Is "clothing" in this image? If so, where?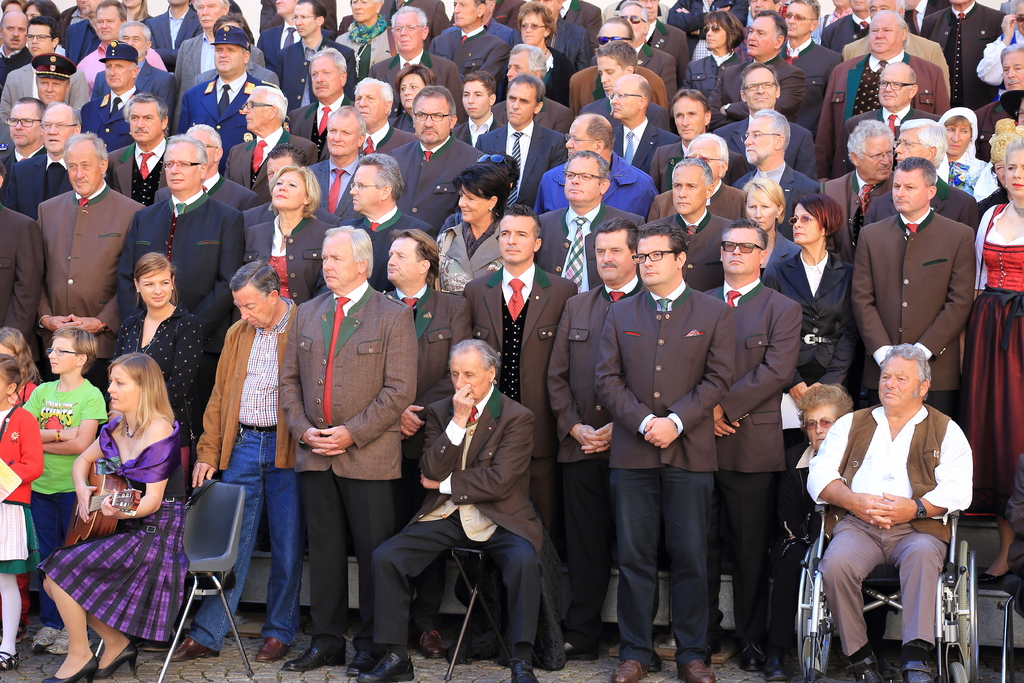
Yes, at [x1=818, y1=163, x2=899, y2=275].
